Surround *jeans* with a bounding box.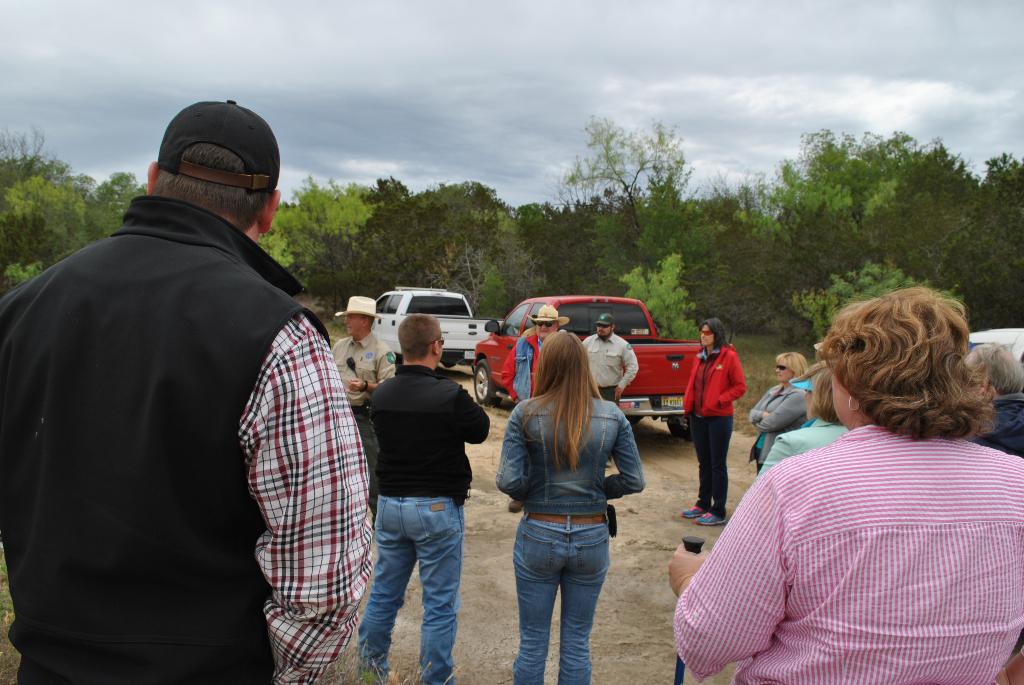
Rect(513, 336, 541, 401).
